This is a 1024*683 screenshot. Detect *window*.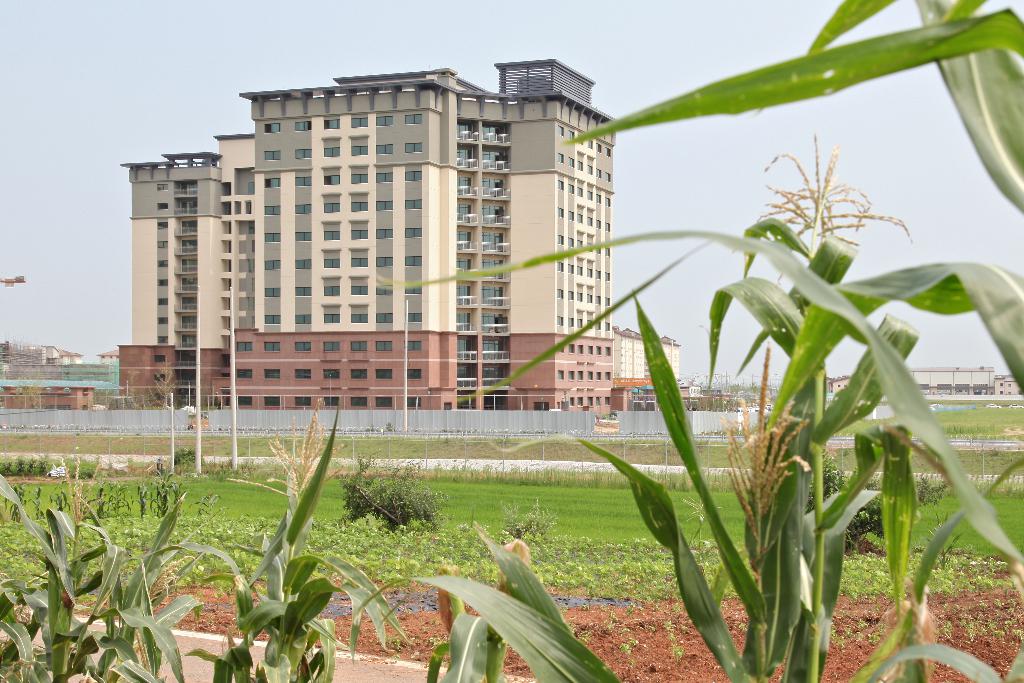
558,234,562,243.
